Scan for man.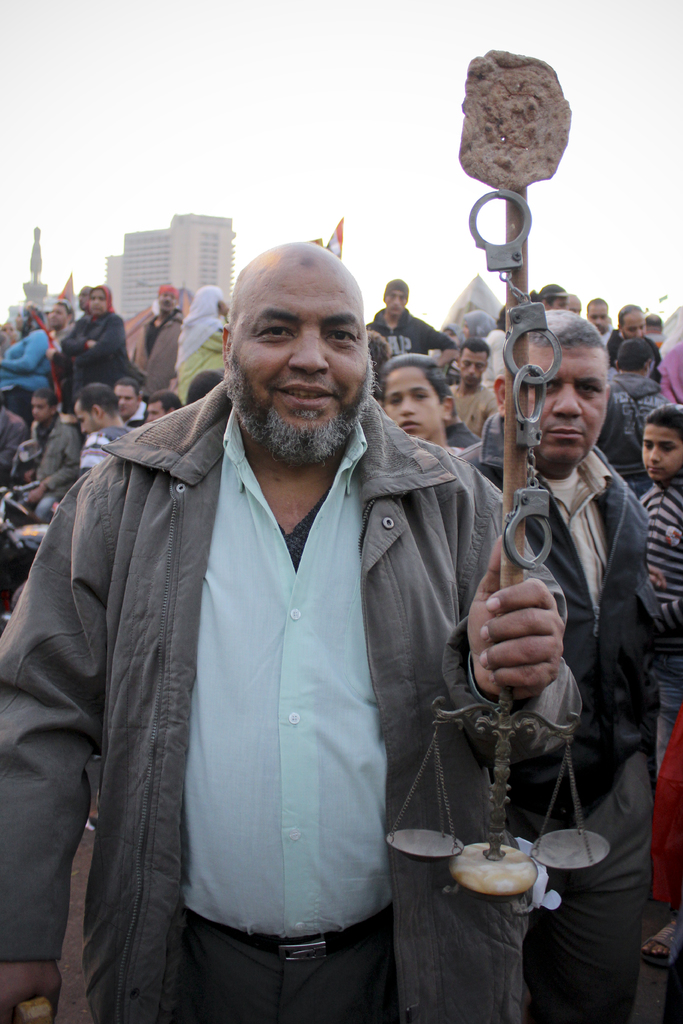
Scan result: 143/394/181/421.
